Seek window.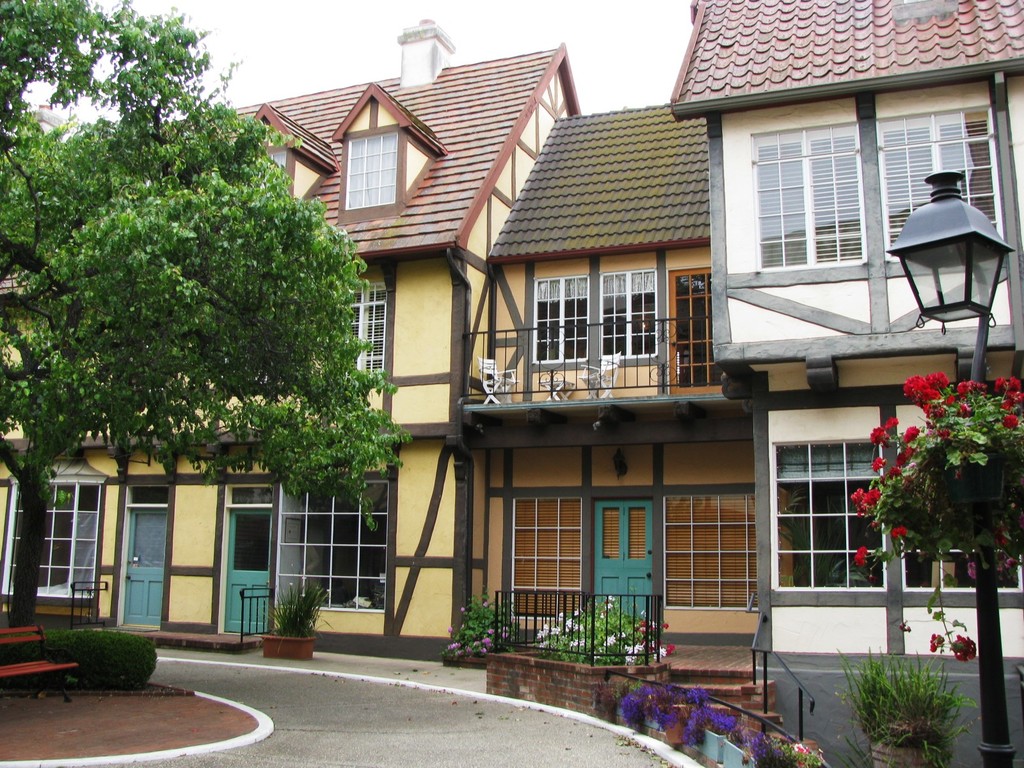
{"x1": 348, "y1": 286, "x2": 389, "y2": 371}.
